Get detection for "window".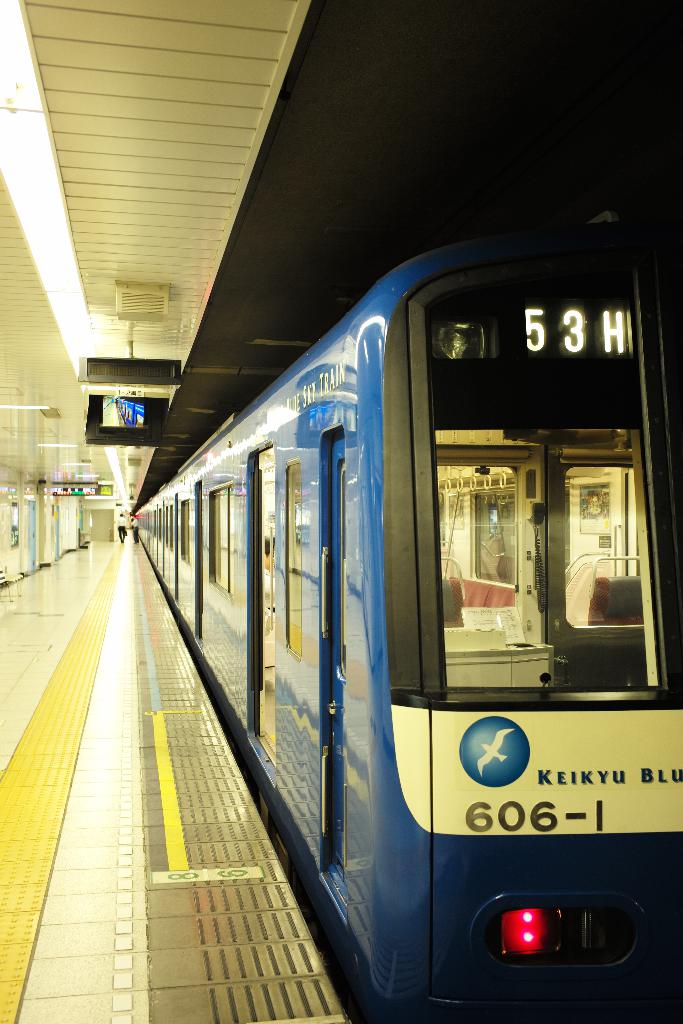
Detection: left=281, top=459, right=300, bottom=655.
